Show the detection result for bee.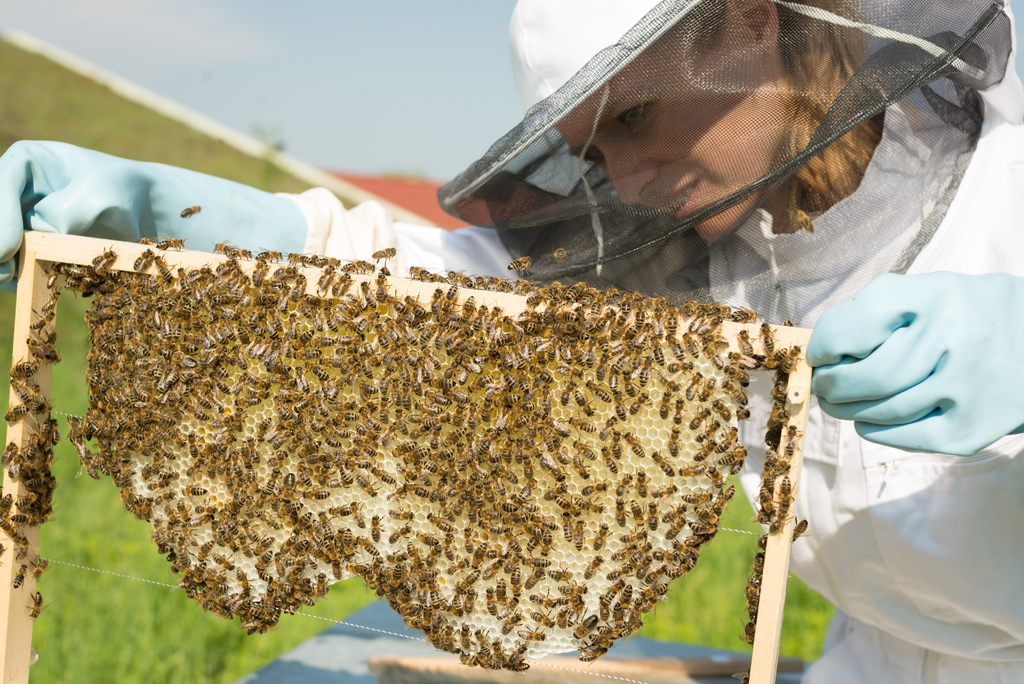
504 318 520 338.
